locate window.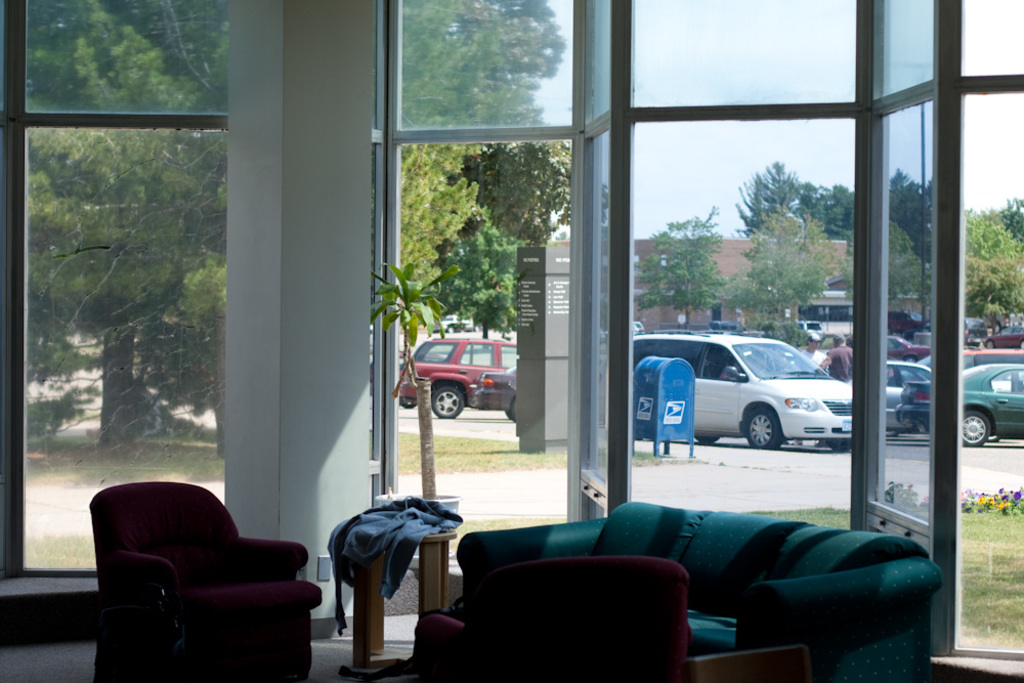
Bounding box: bbox=[413, 341, 457, 360].
